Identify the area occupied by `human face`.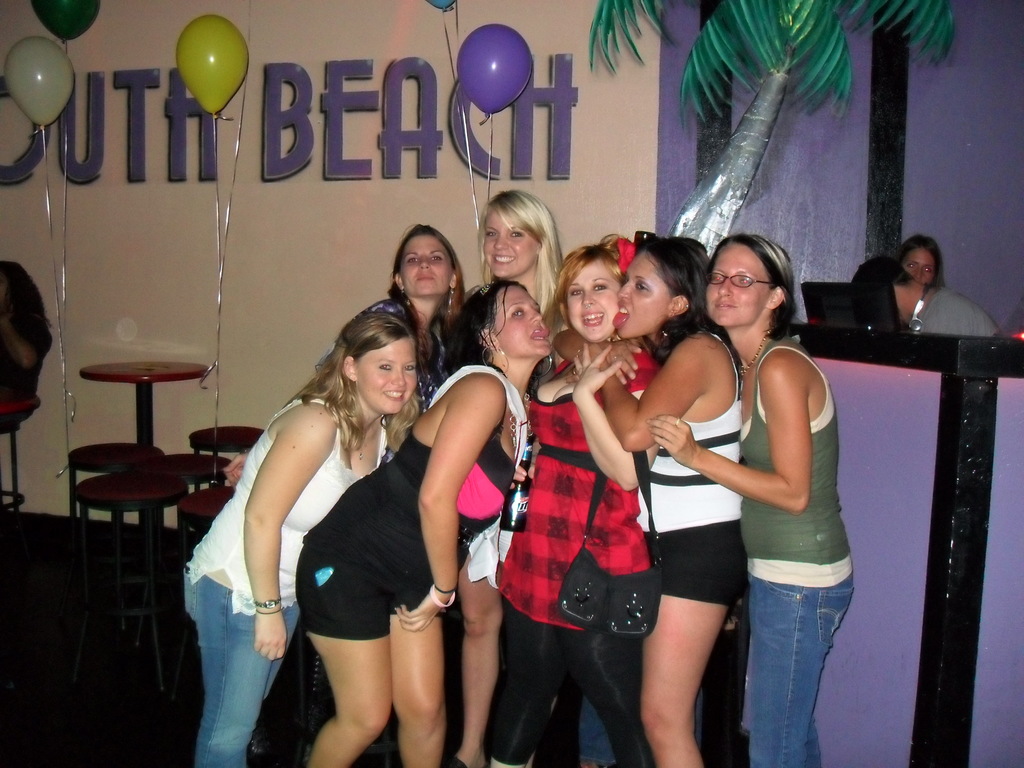
Area: (left=900, top=248, right=938, bottom=284).
